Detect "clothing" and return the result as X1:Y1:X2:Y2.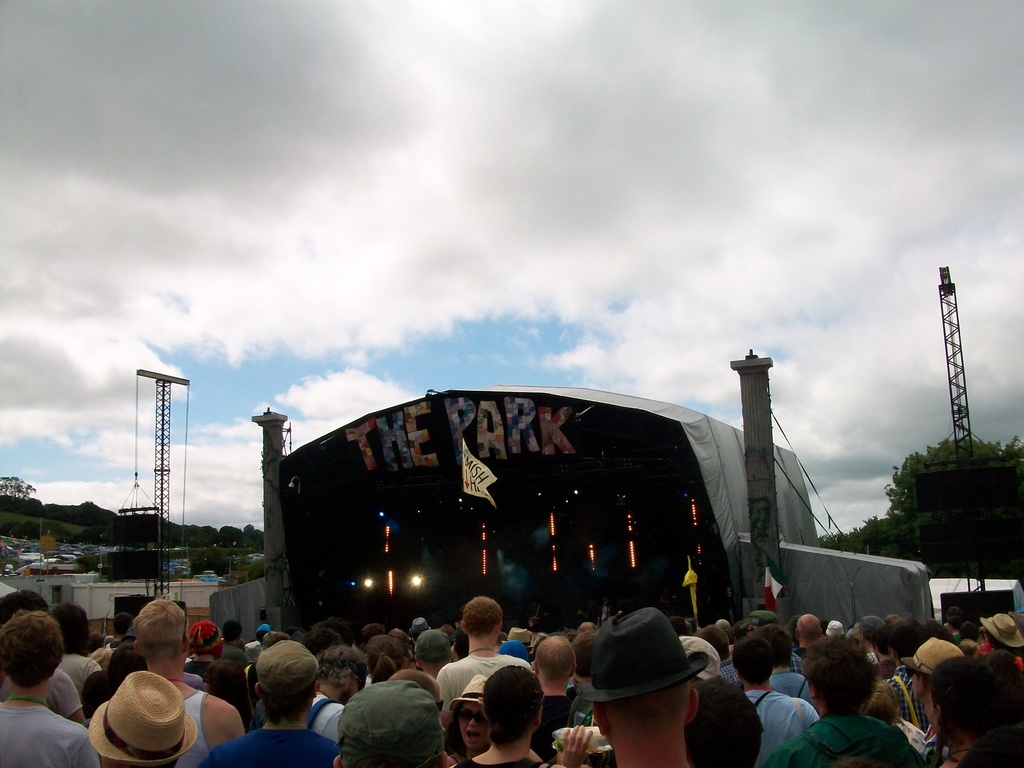
59:651:104:697.
